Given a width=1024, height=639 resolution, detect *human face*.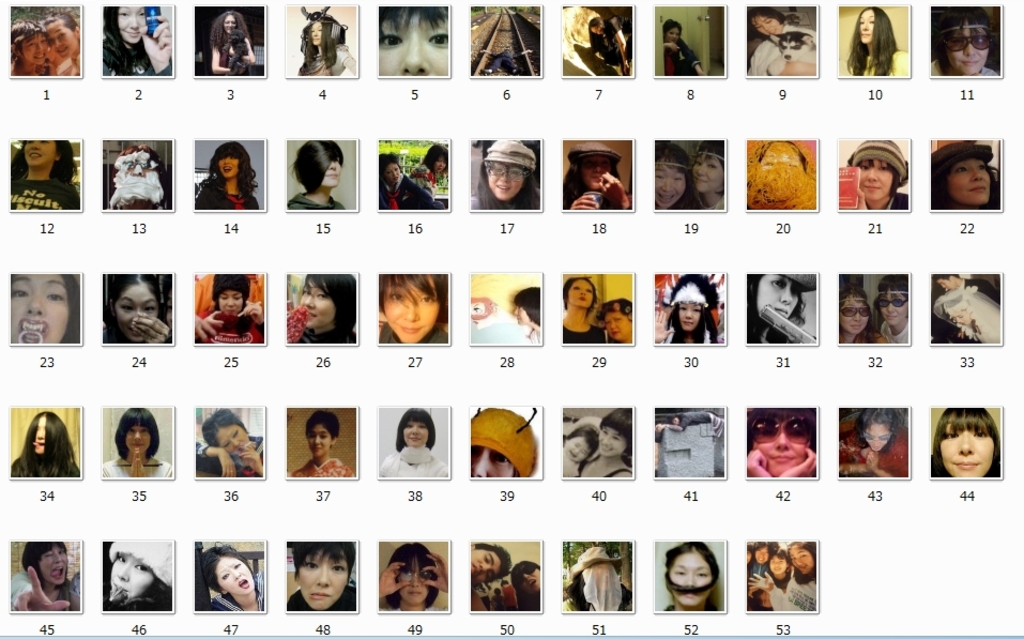
detection(519, 568, 540, 594).
